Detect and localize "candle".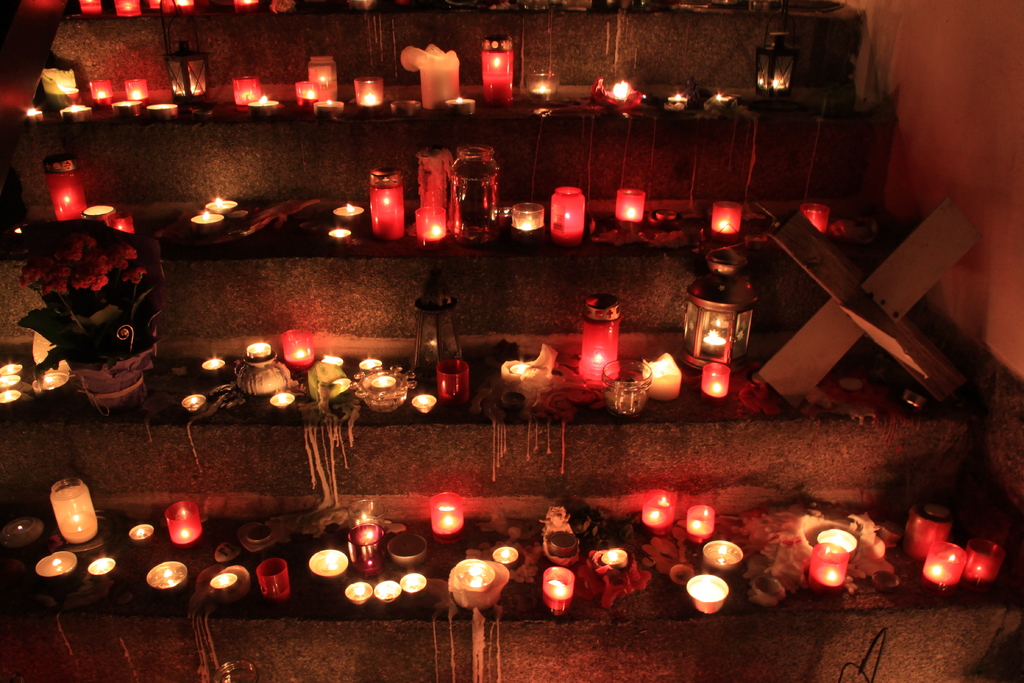
Localized at left=48, top=478, right=98, bottom=548.
